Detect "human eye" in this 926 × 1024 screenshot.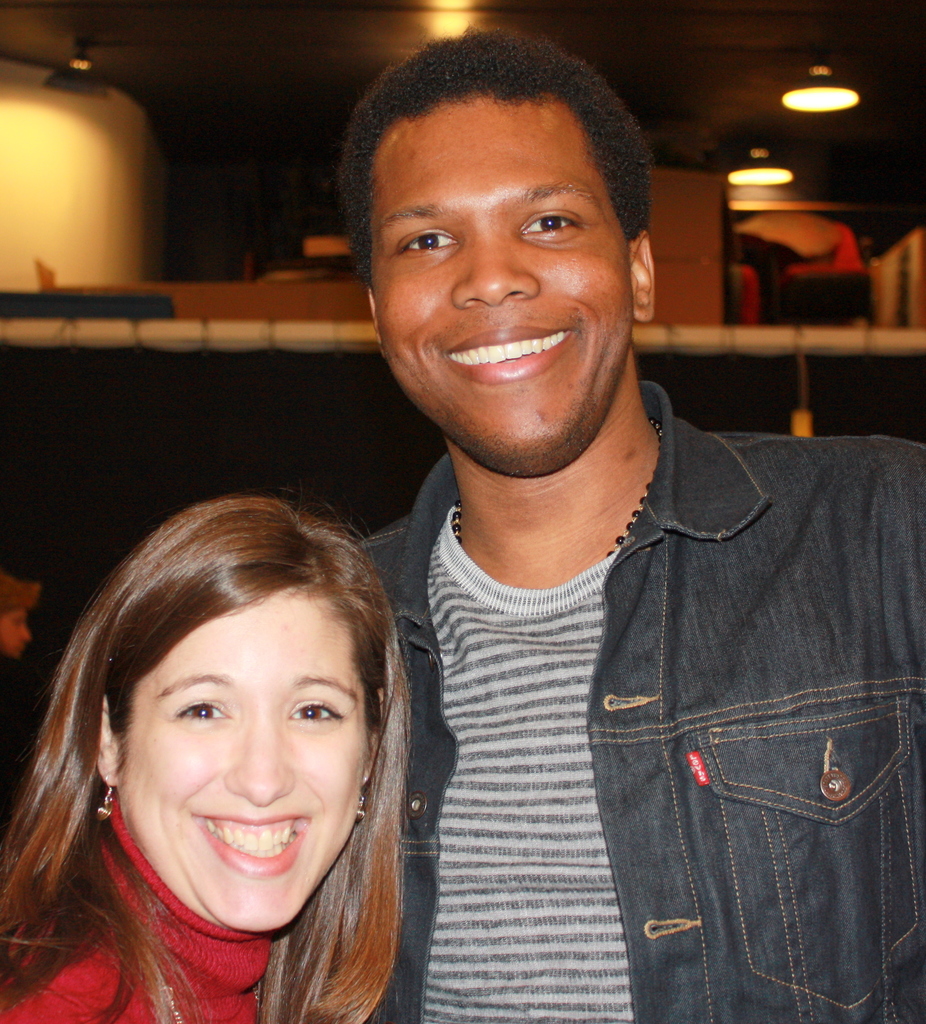
Detection: (x1=515, y1=206, x2=593, y2=248).
